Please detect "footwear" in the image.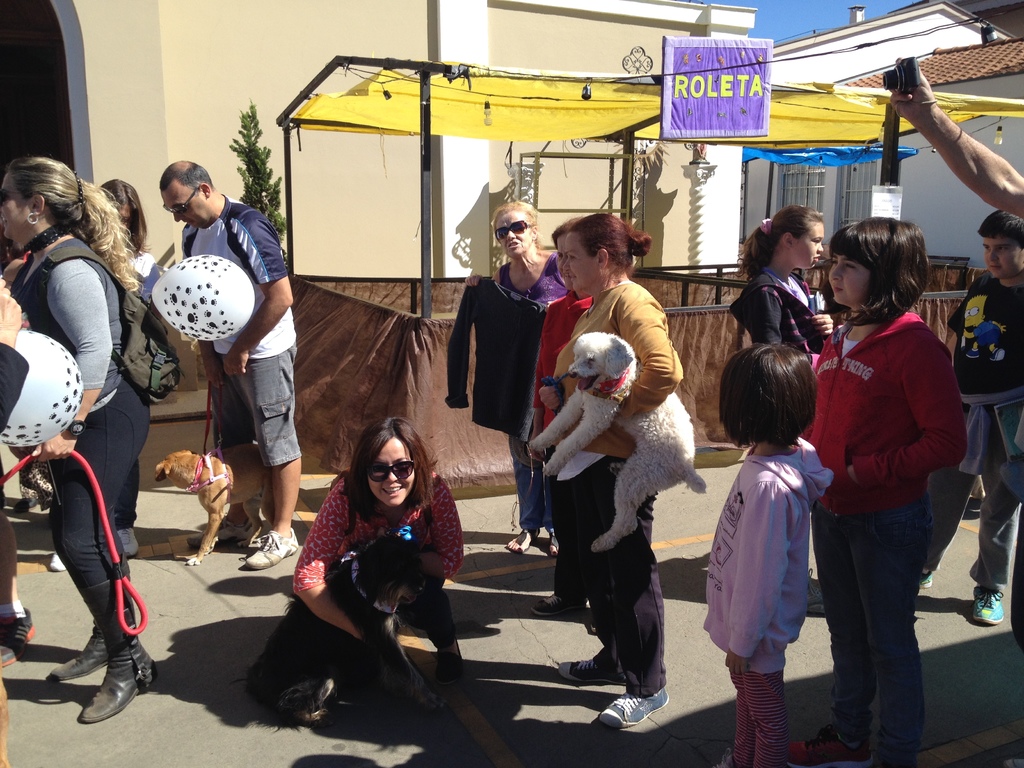
(left=47, top=620, right=110, bottom=679).
